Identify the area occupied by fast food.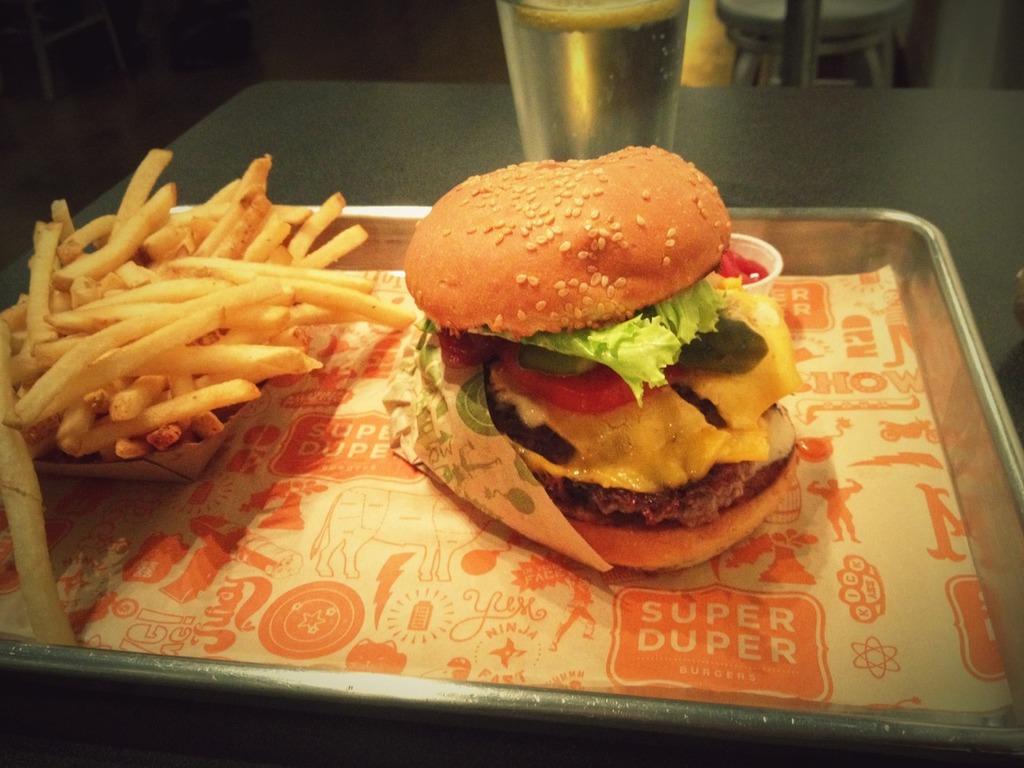
Area: rect(234, 264, 378, 298).
